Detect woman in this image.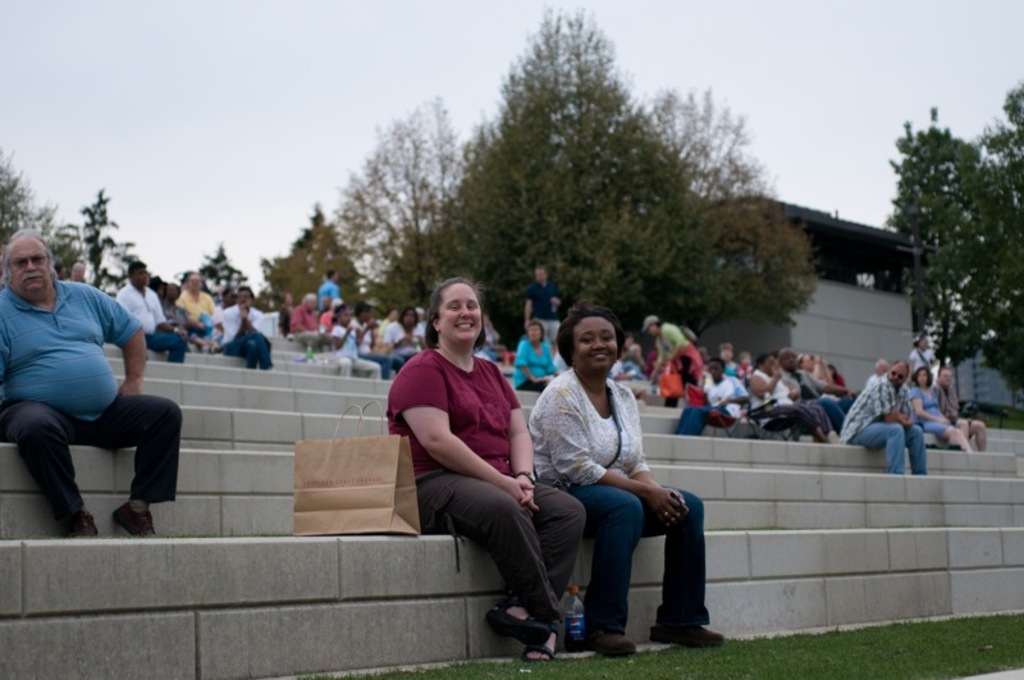
Detection: [387, 278, 584, 663].
